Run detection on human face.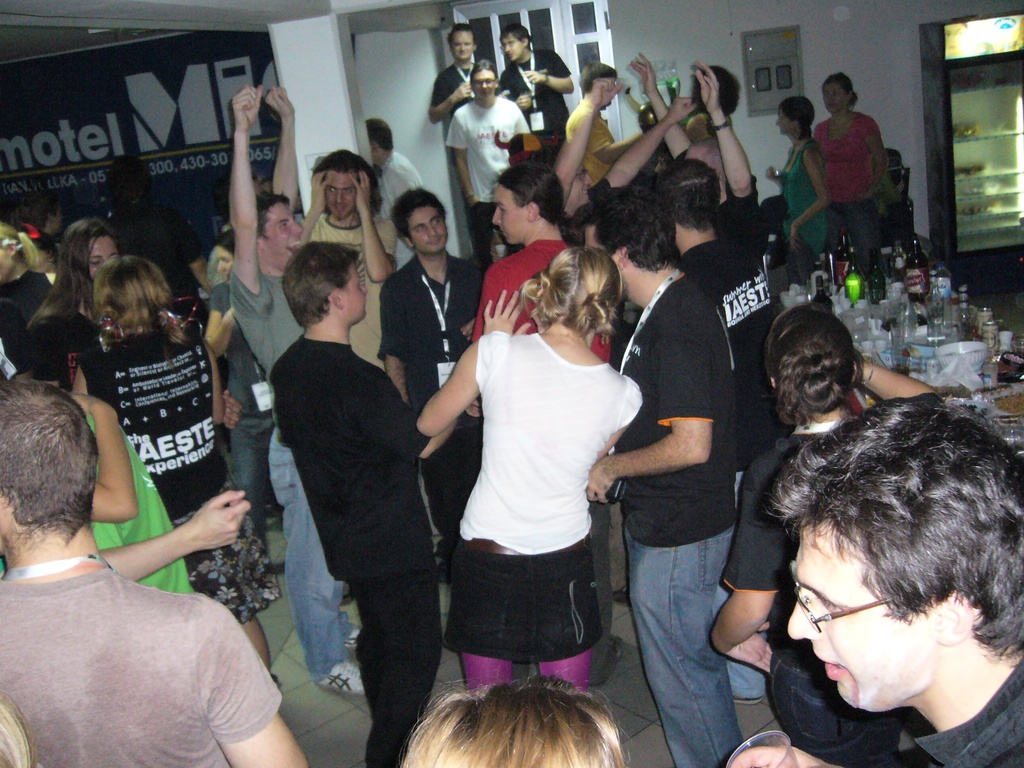
Result: [324, 172, 358, 217].
